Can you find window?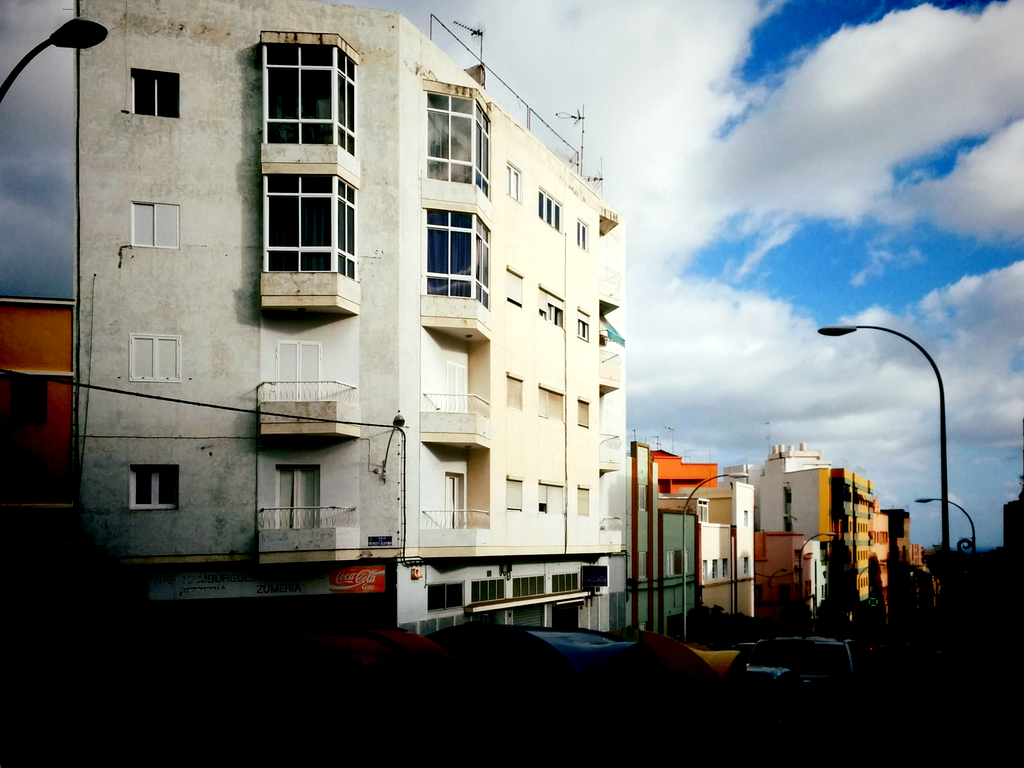
Yes, bounding box: crop(575, 394, 589, 429).
